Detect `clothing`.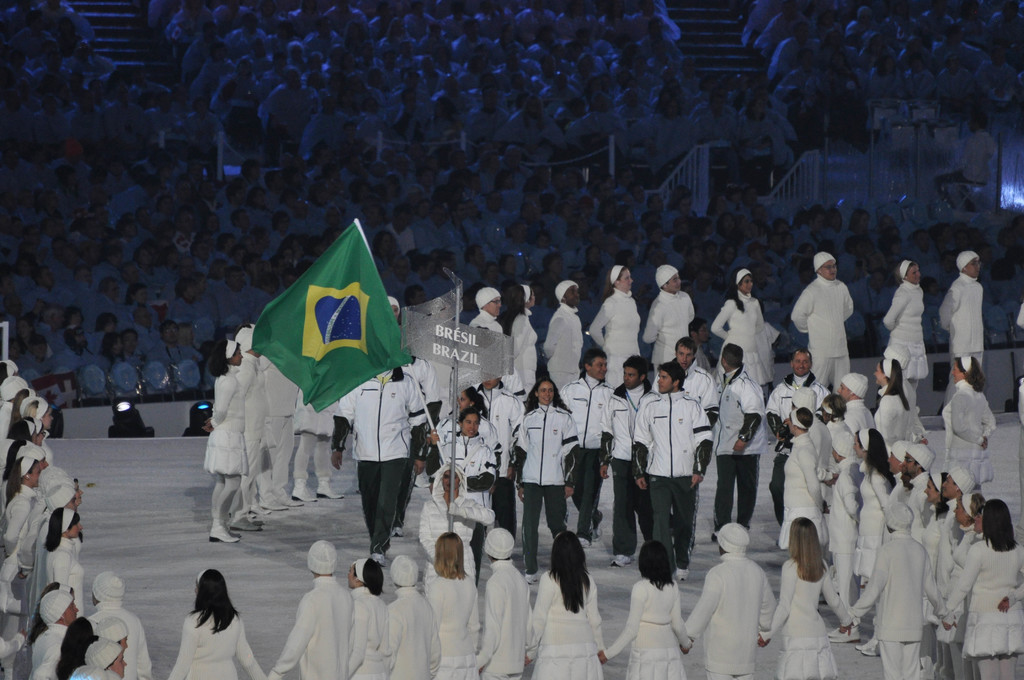
Detected at {"x1": 509, "y1": 305, "x2": 541, "y2": 397}.
